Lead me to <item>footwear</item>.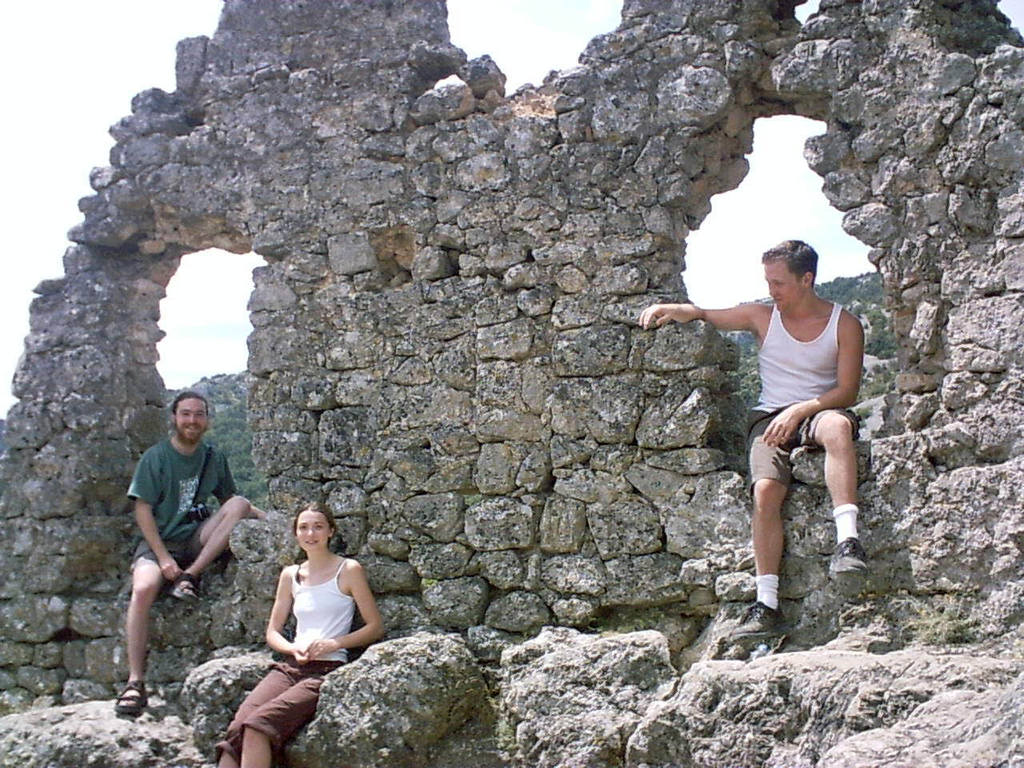
Lead to [111, 683, 149, 720].
